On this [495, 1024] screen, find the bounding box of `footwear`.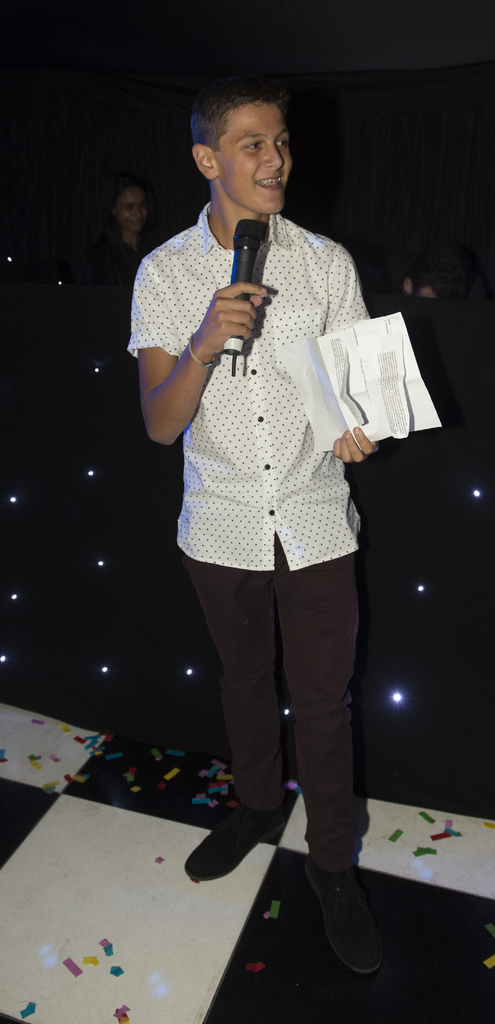
Bounding box: l=315, t=891, r=392, b=980.
